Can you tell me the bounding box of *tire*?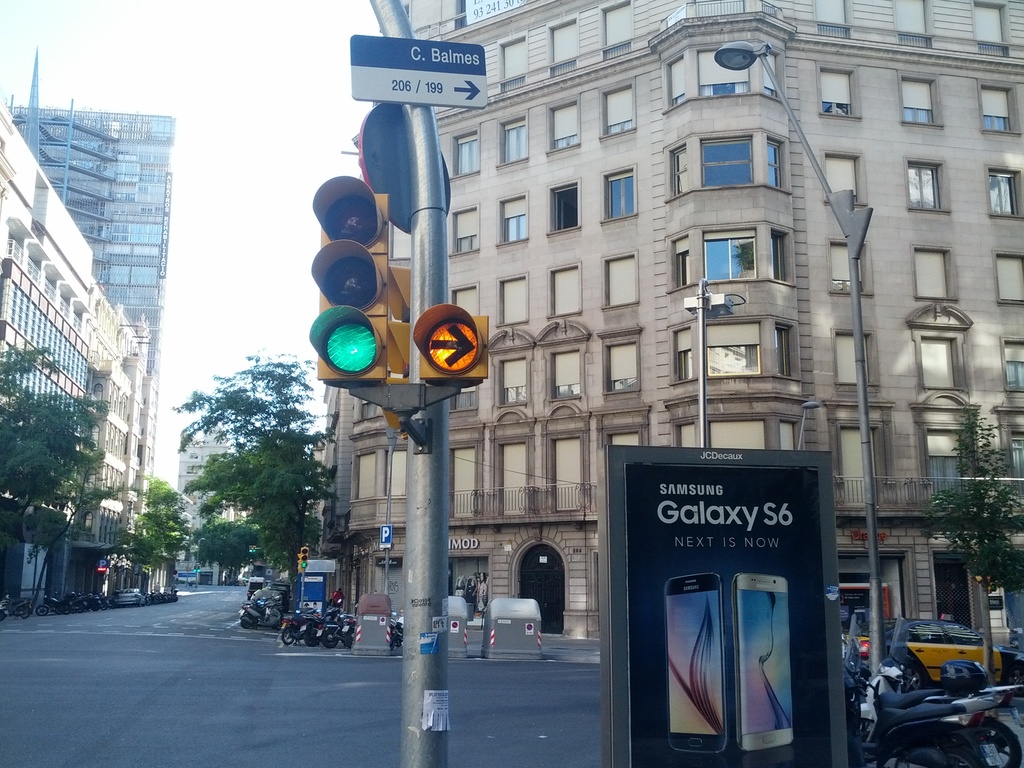
<bbox>65, 601, 73, 616</bbox>.
